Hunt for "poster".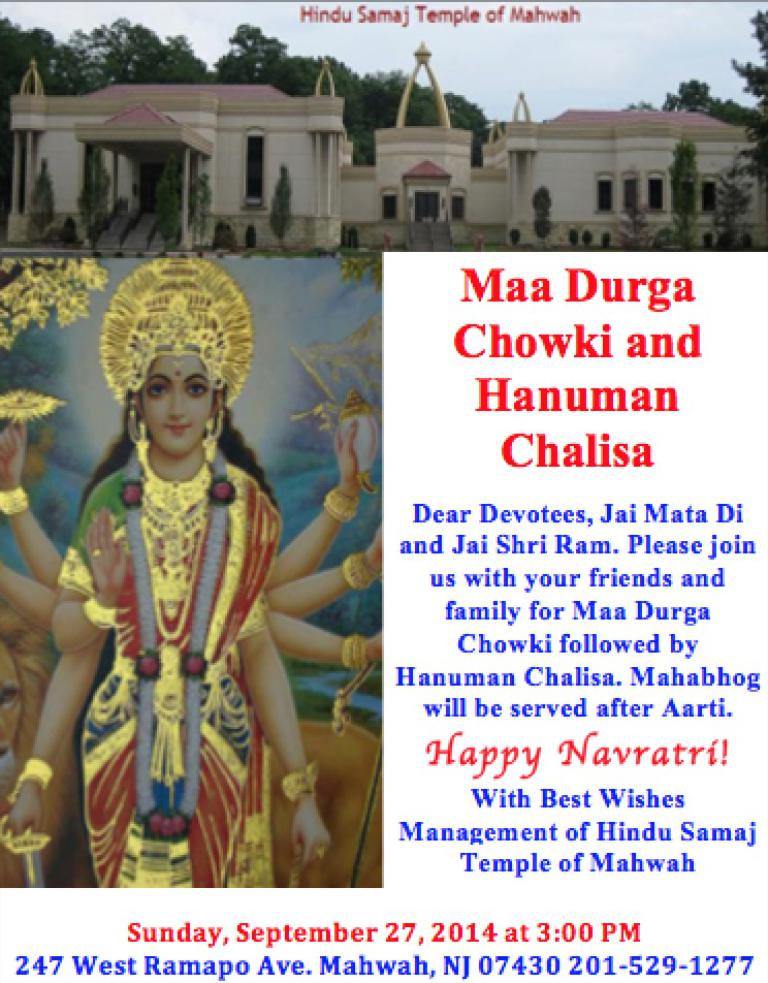
Hunted down at BBox(0, 0, 767, 982).
